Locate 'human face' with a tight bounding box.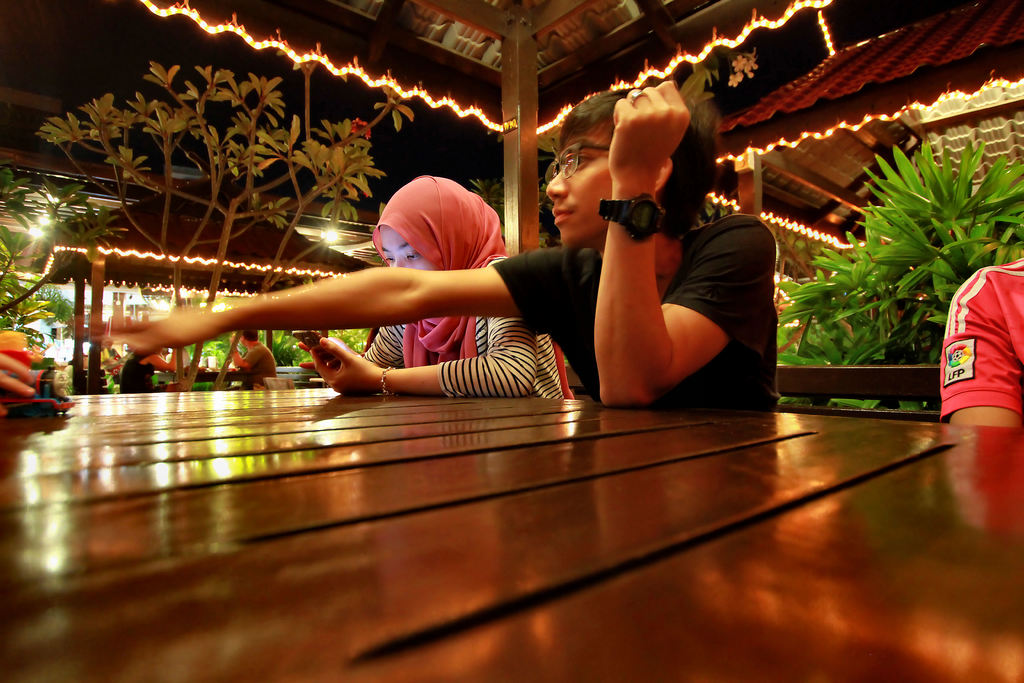
rect(545, 118, 625, 247).
